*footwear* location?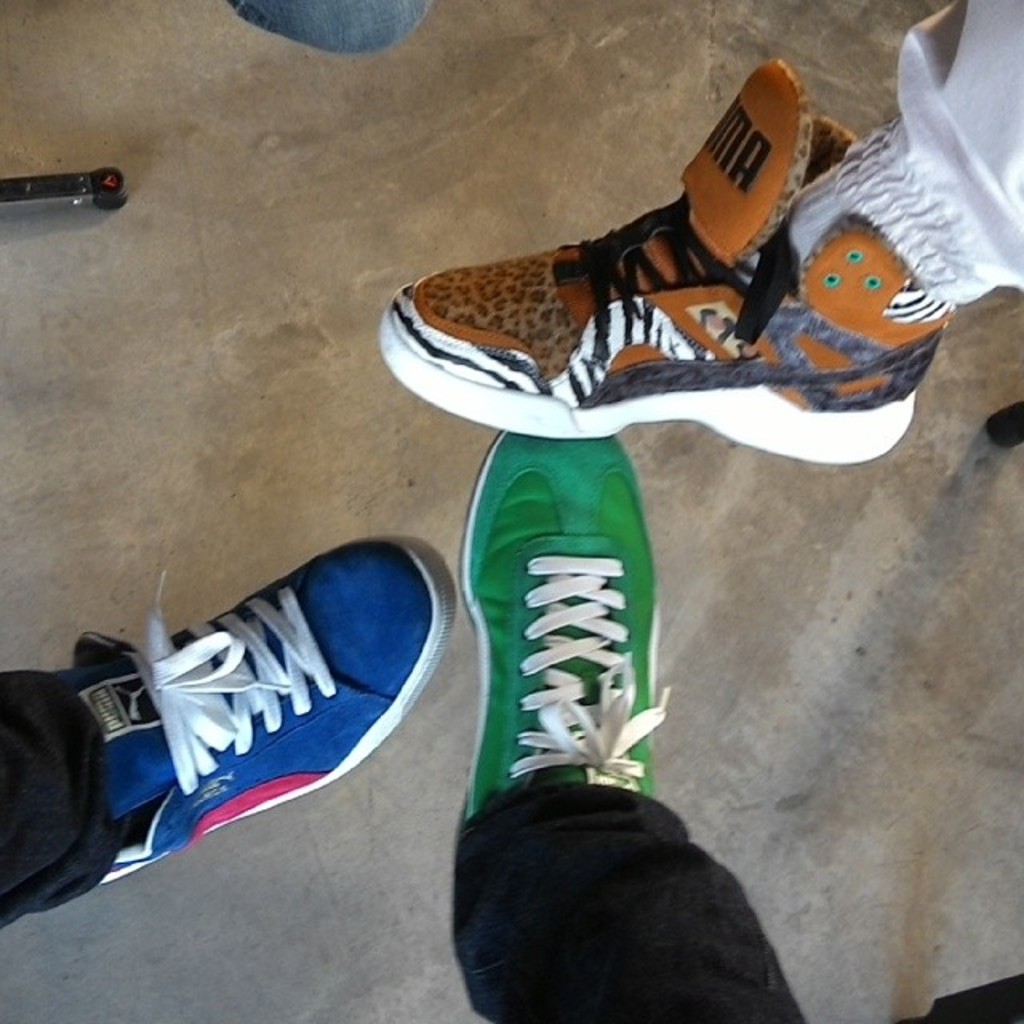
374, 62, 914, 440
